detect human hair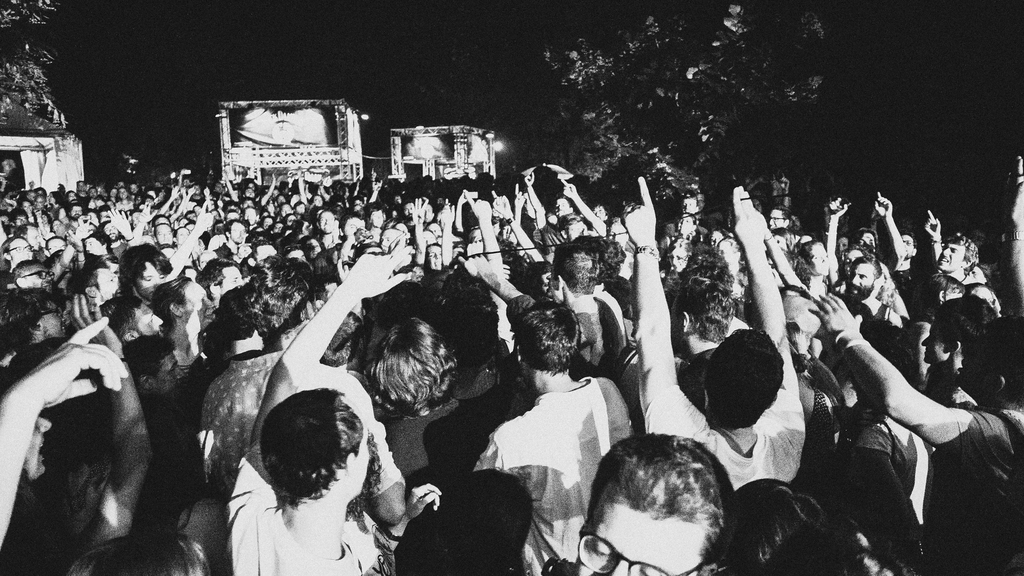
x1=90, y1=233, x2=111, y2=243
